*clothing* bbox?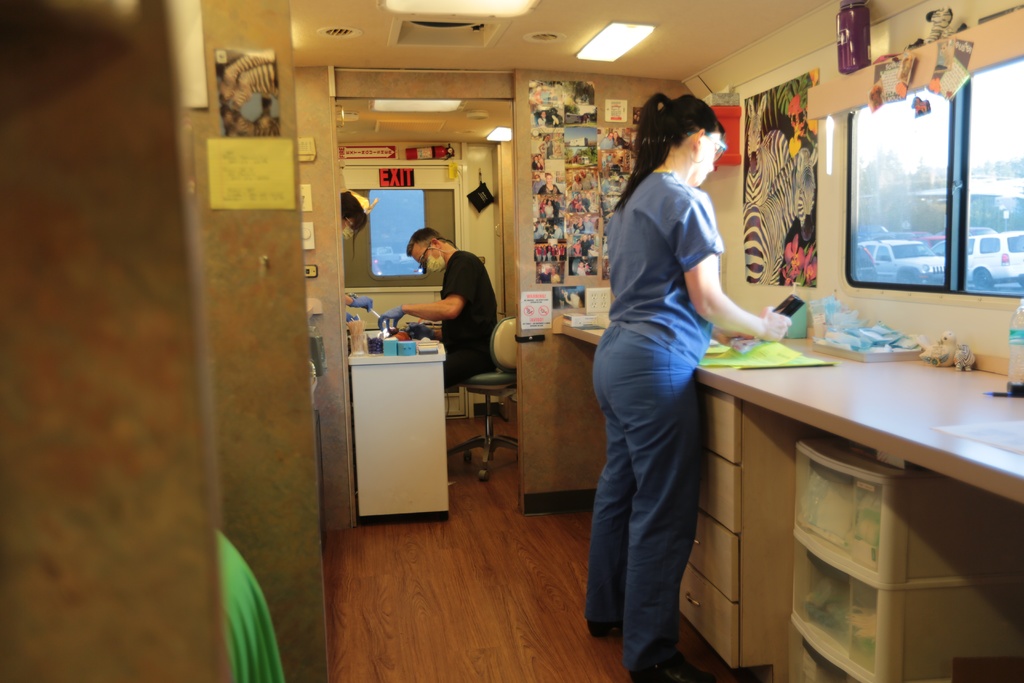
{"left": 550, "top": 141, "right": 553, "bottom": 154}
